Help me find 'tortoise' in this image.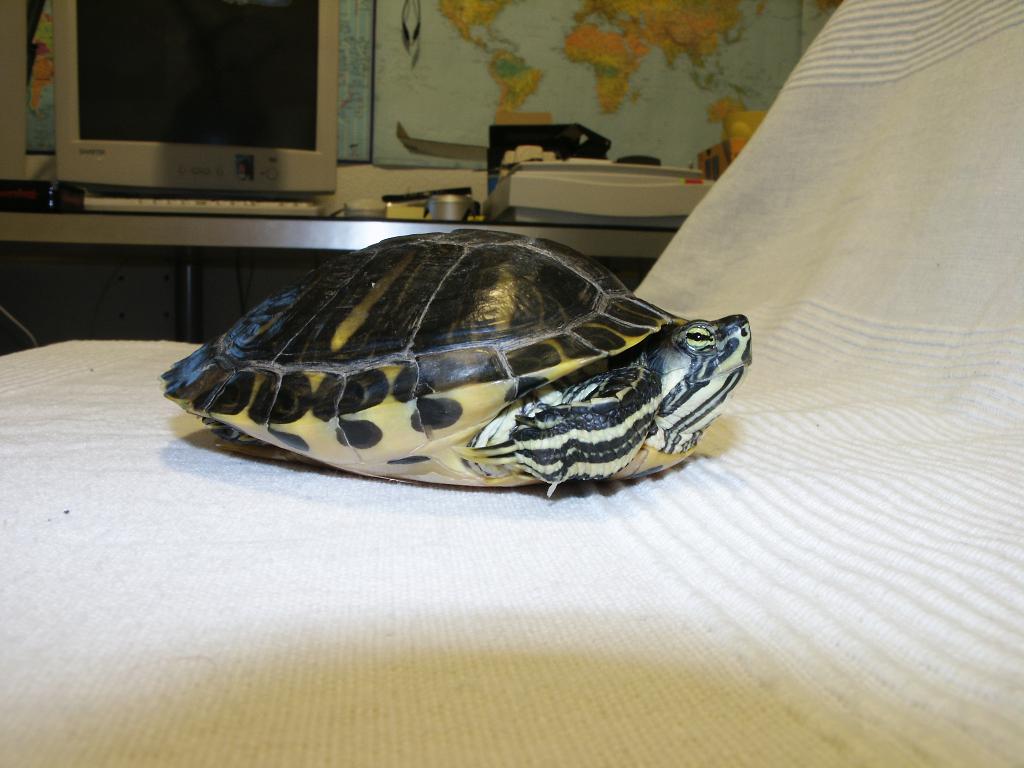
Found it: locate(164, 214, 760, 501).
